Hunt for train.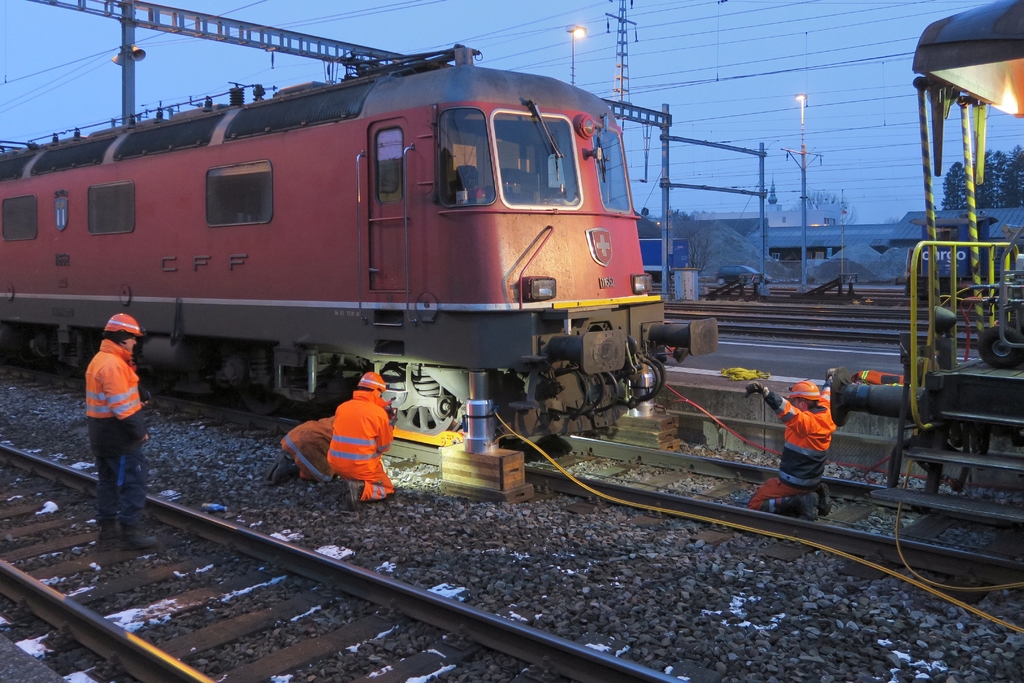
Hunted down at BBox(834, 0, 1023, 522).
